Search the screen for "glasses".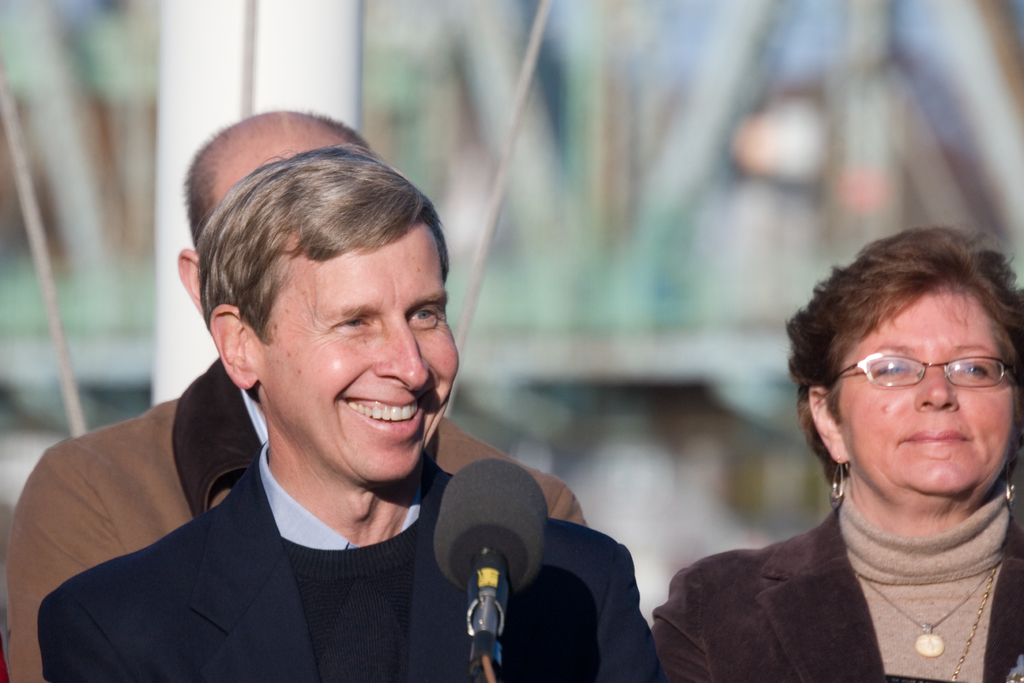
Found at crop(821, 352, 1022, 396).
